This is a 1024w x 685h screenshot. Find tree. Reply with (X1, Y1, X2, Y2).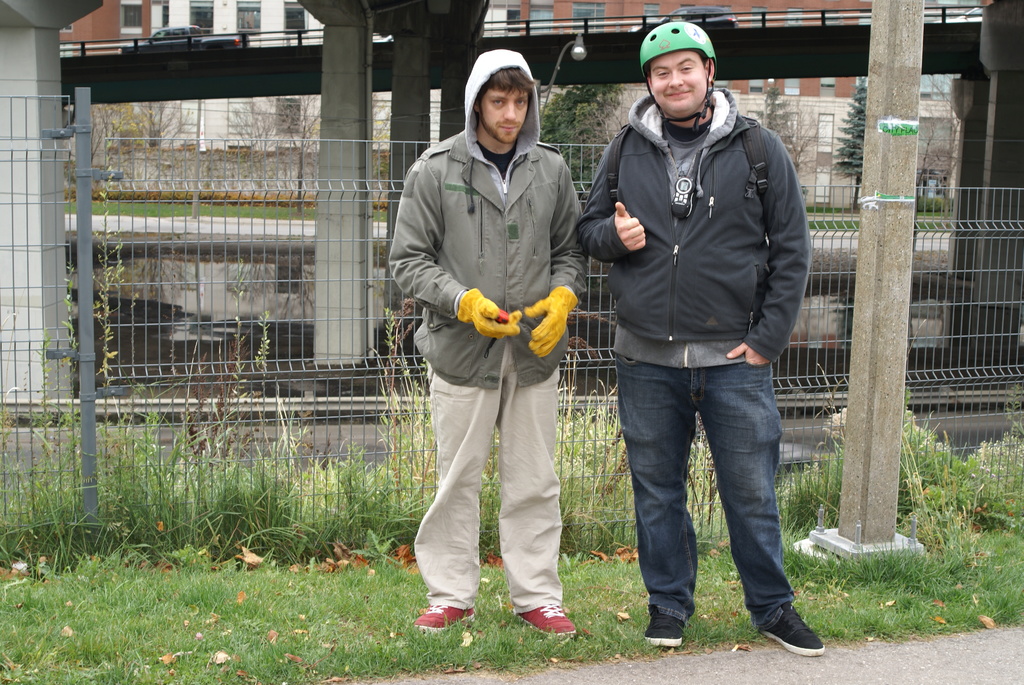
(832, 73, 865, 205).
